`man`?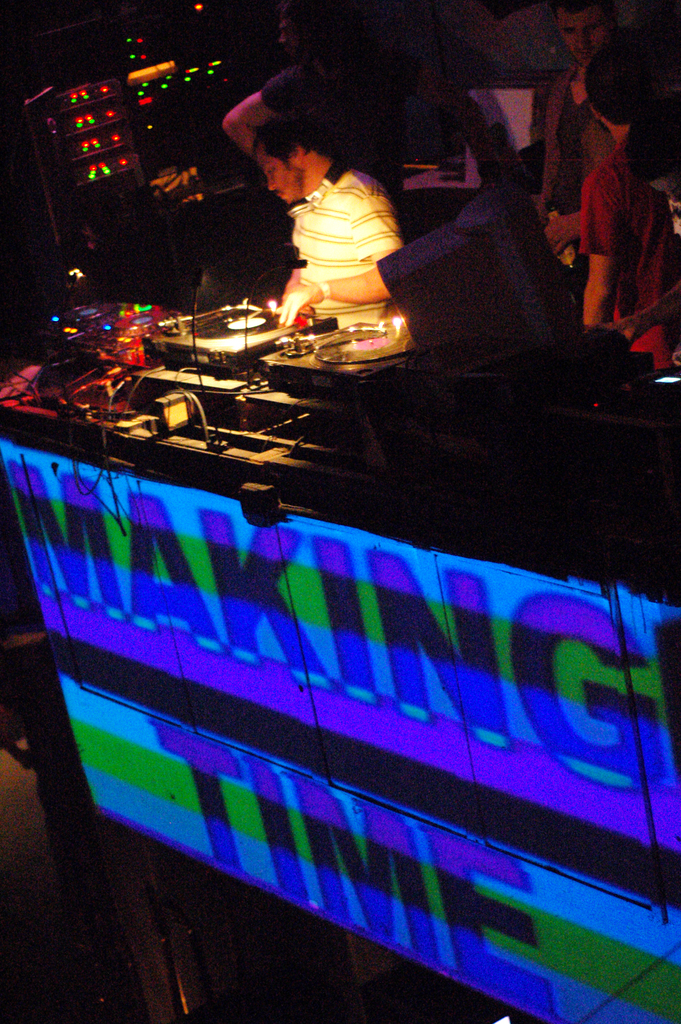
<region>574, 42, 680, 378</region>
